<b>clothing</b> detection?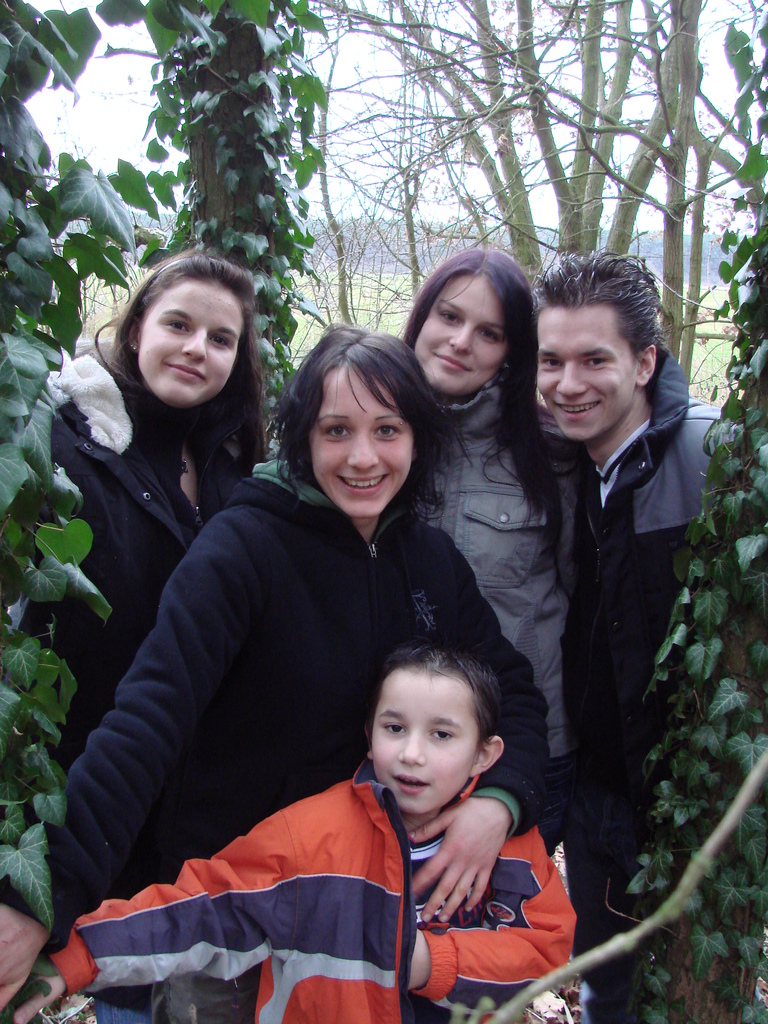
bbox=(46, 758, 582, 1023)
